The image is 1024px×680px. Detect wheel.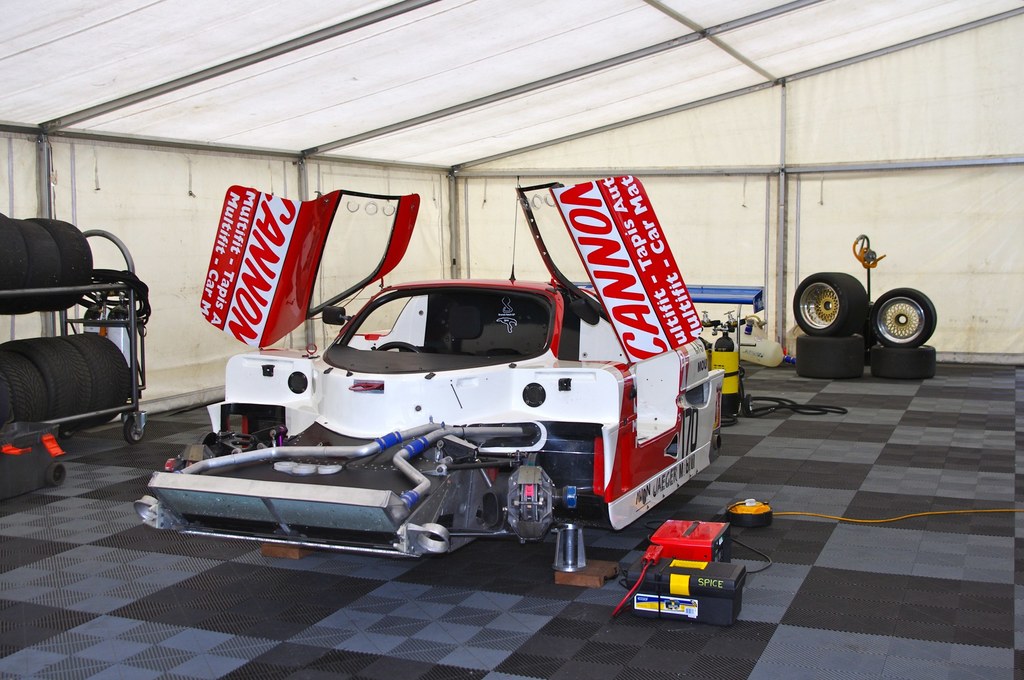
Detection: rect(378, 336, 419, 354).
